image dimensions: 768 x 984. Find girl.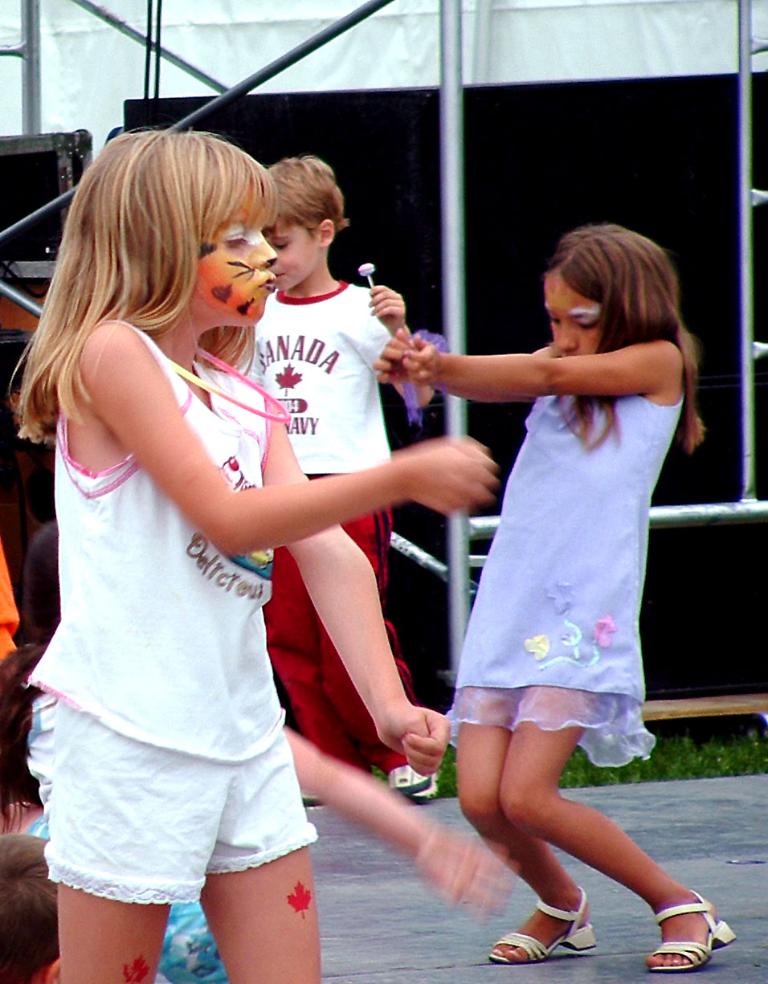
bbox(27, 129, 496, 983).
